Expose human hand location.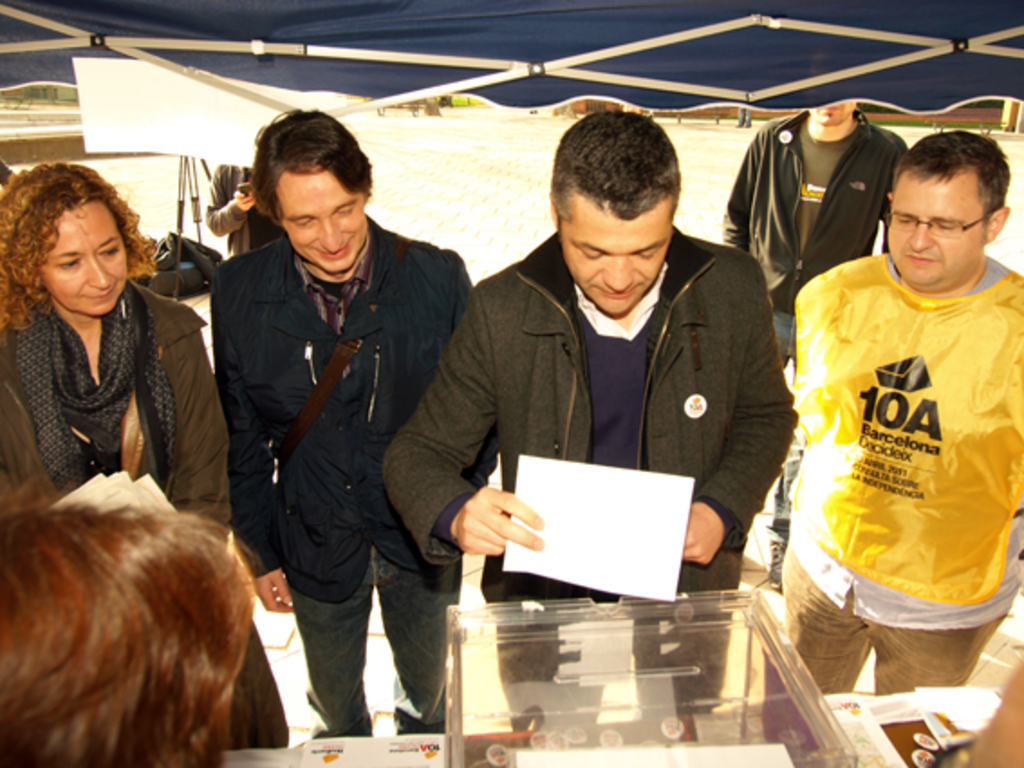
Exposed at 451, 497, 549, 575.
